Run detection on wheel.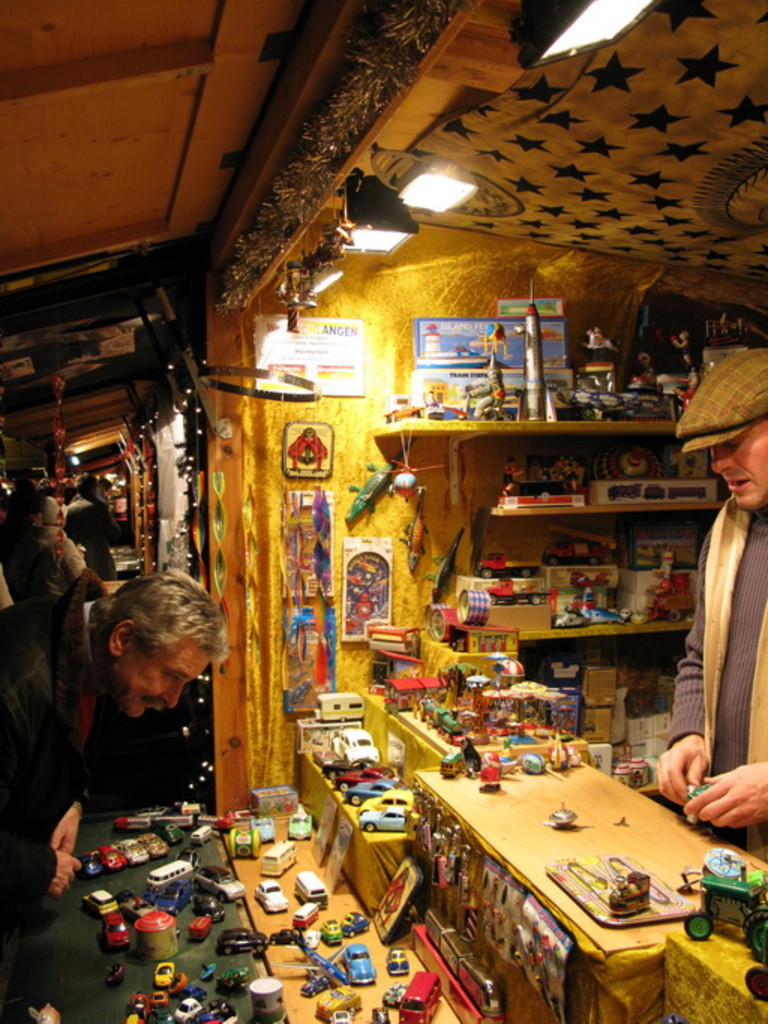
Result: <bbox>366, 825, 373, 832</bbox>.
